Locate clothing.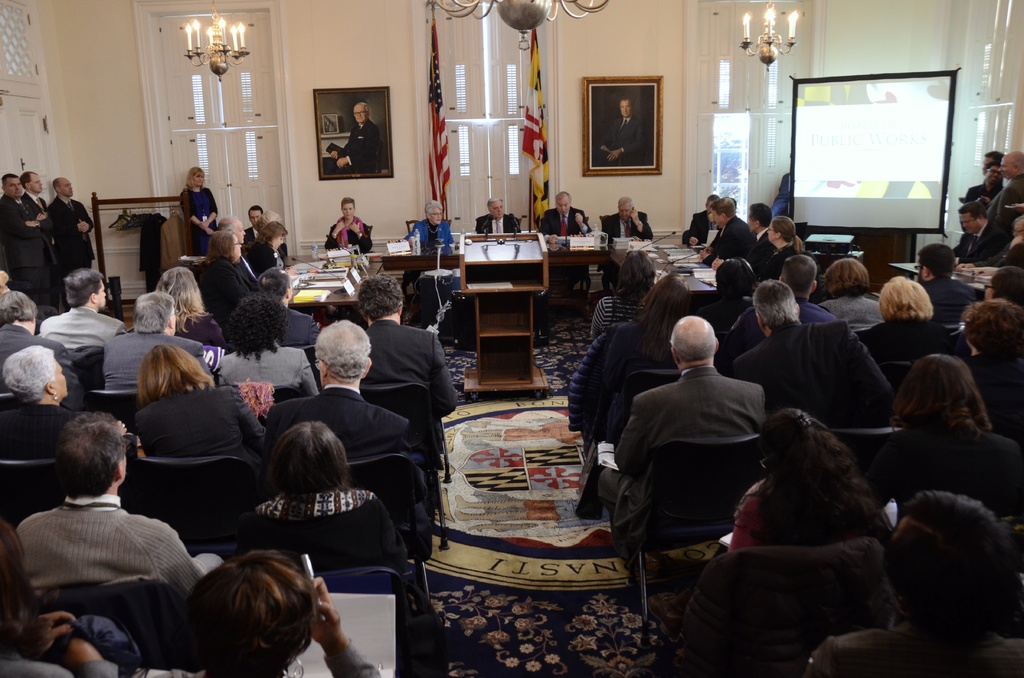
Bounding box: <region>970, 351, 1023, 433</region>.
